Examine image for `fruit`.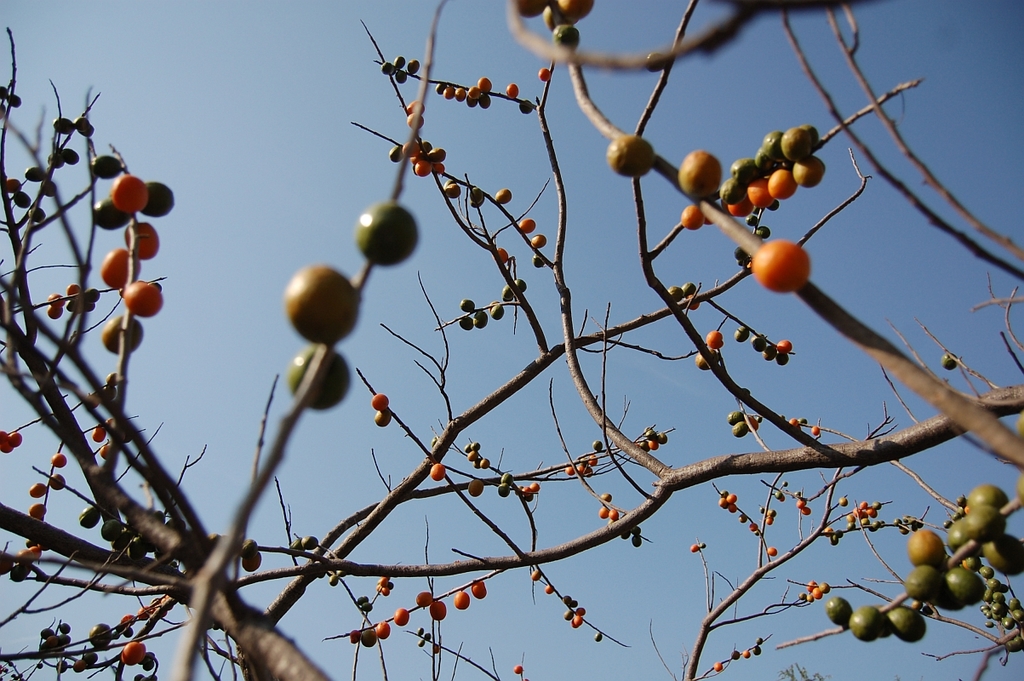
Examination result: box(89, 621, 115, 652).
